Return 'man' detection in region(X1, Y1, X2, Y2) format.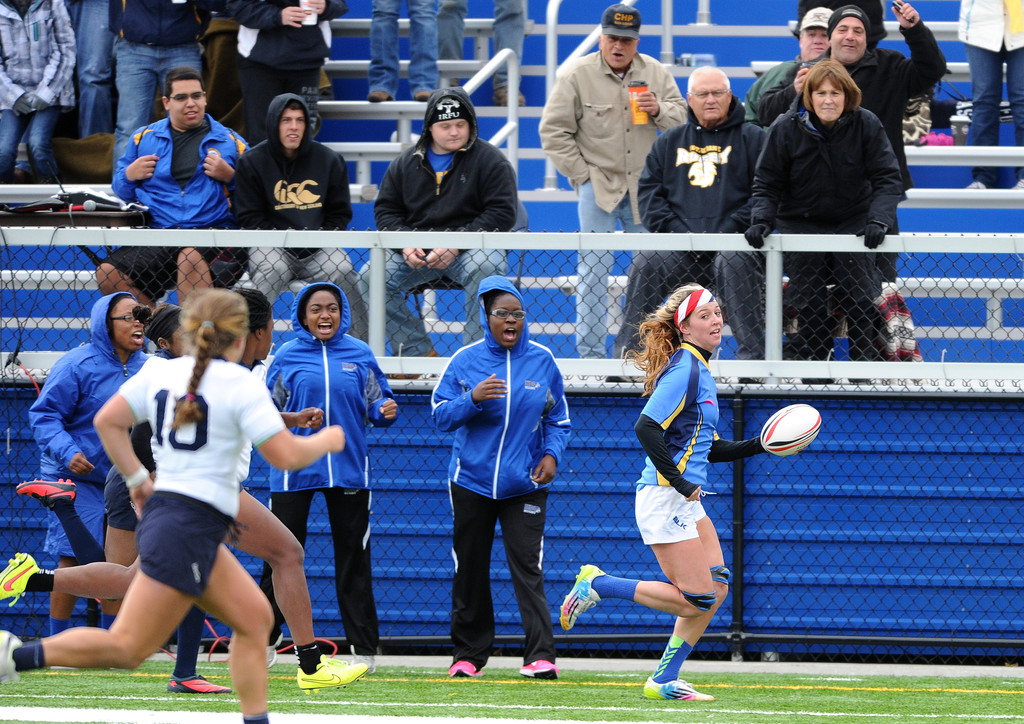
region(228, 98, 382, 353).
